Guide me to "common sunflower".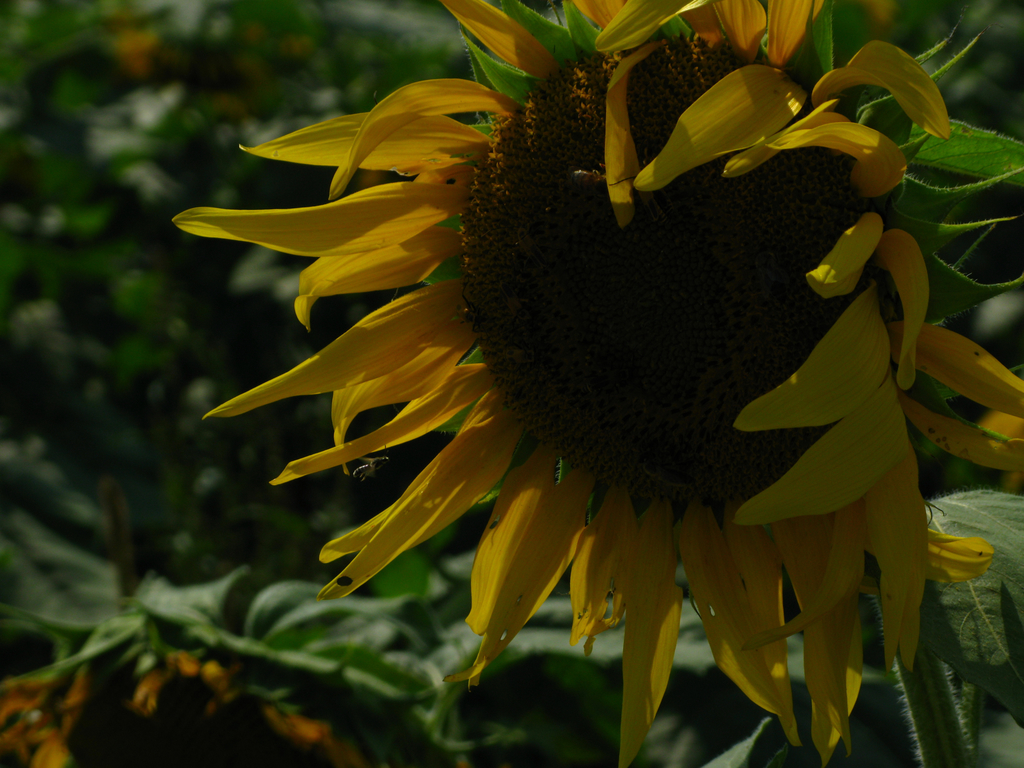
Guidance: 170:0:1023:766.
